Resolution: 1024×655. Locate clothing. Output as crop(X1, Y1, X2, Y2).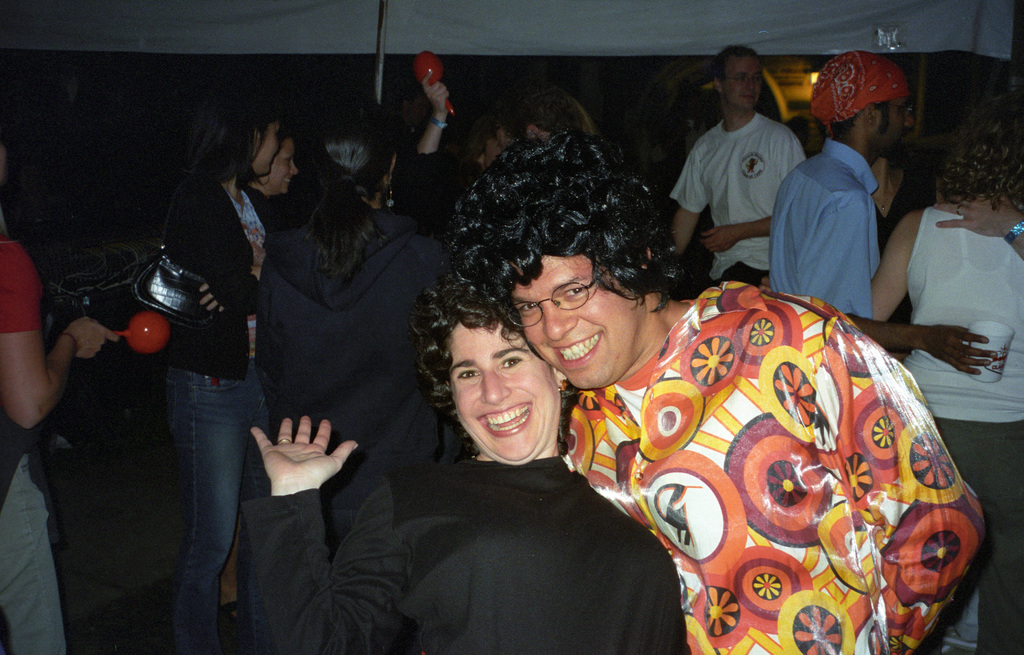
crop(666, 110, 806, 287).
